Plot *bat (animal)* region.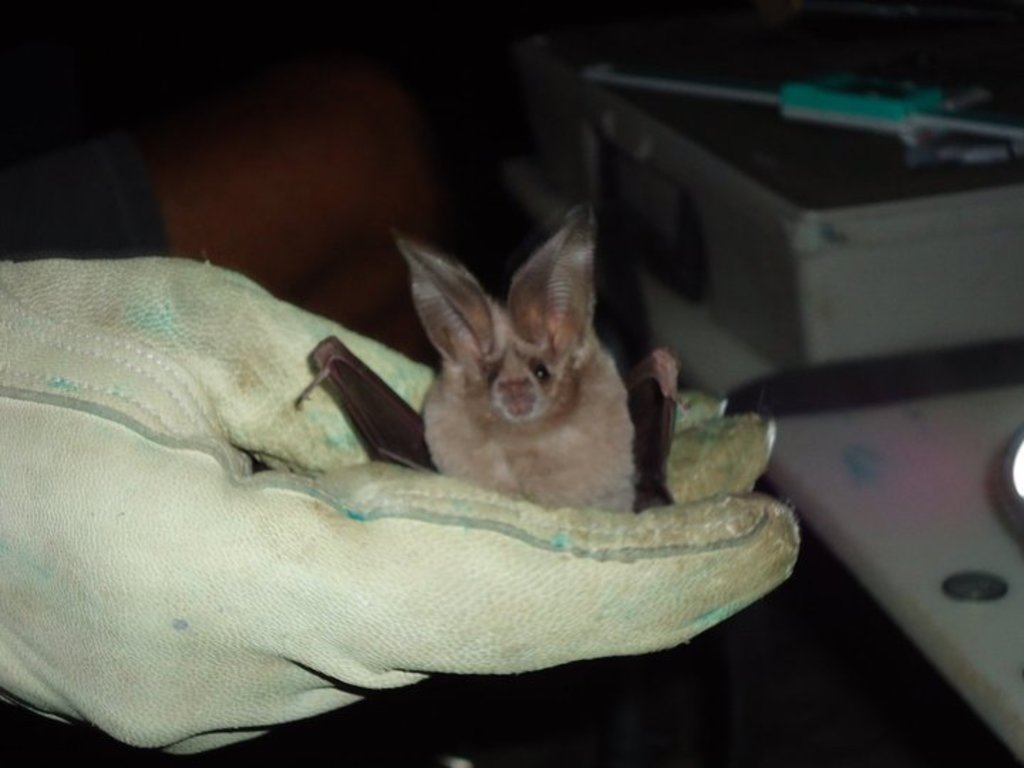
Plotted at 284:205:683:513.
